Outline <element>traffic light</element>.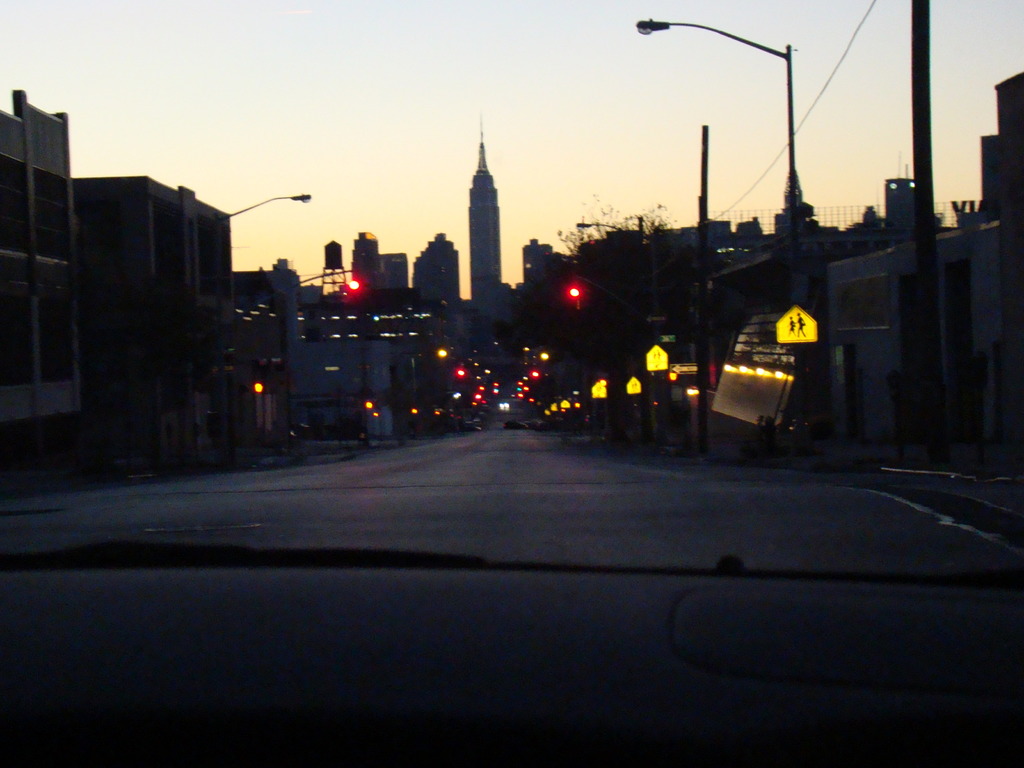
Outline: x1=568, y1=284, x2=580, y2=313.
